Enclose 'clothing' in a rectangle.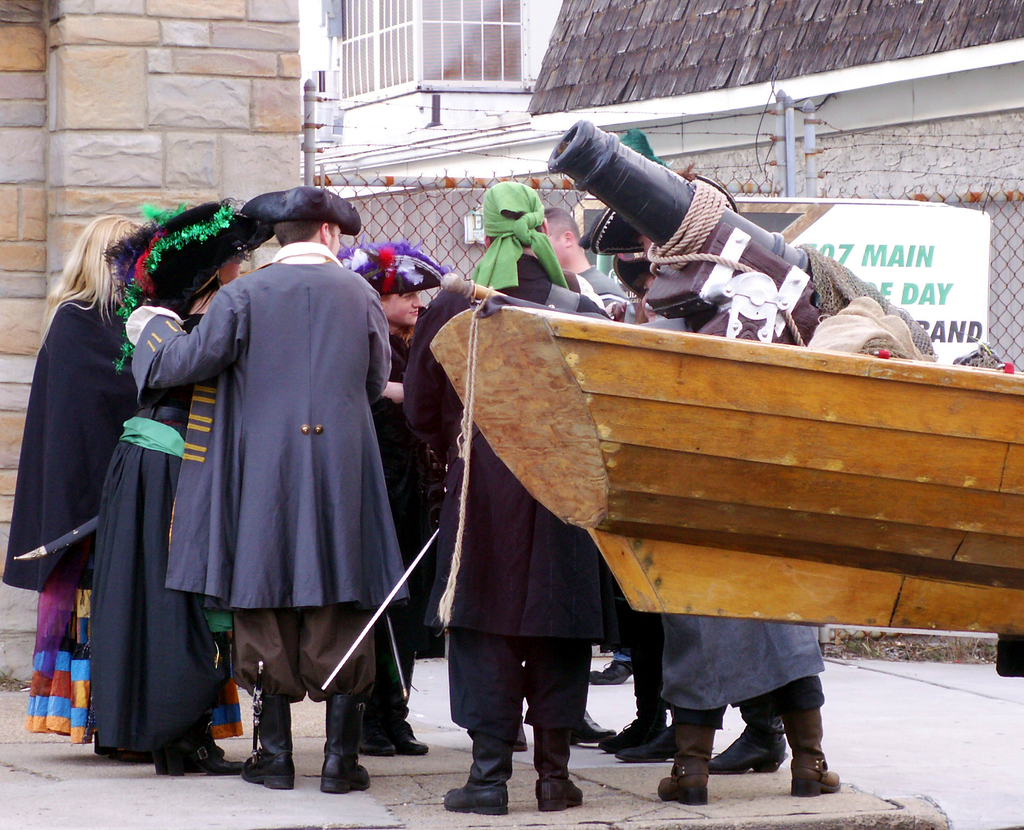
98, 300, 207, 760.
